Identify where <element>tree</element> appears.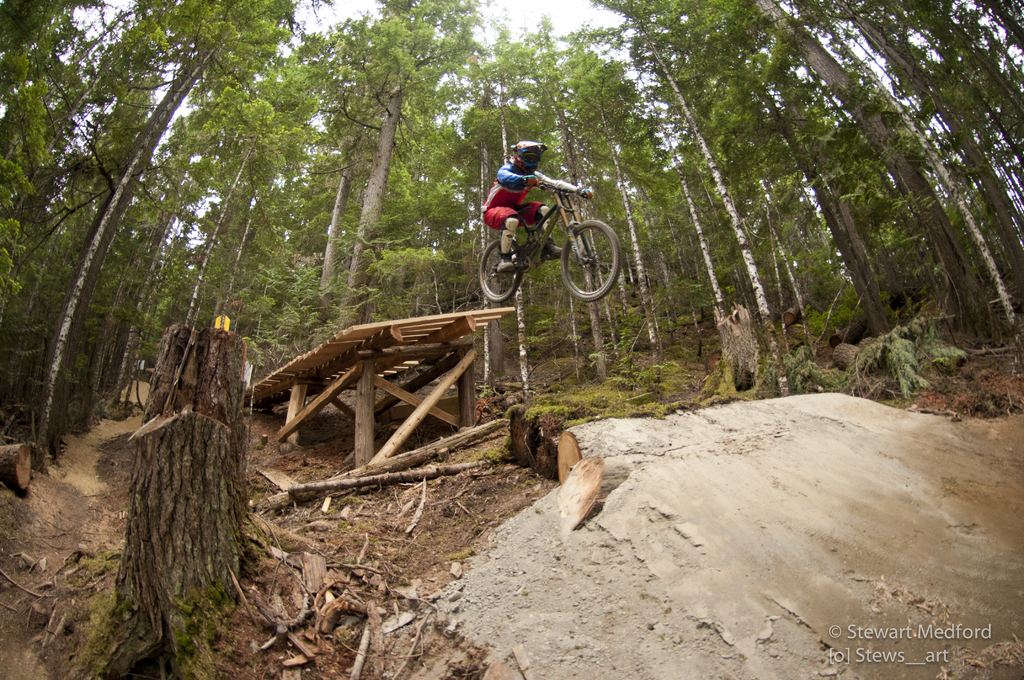
Appears at bbox=(76, 313, 312, 679).
